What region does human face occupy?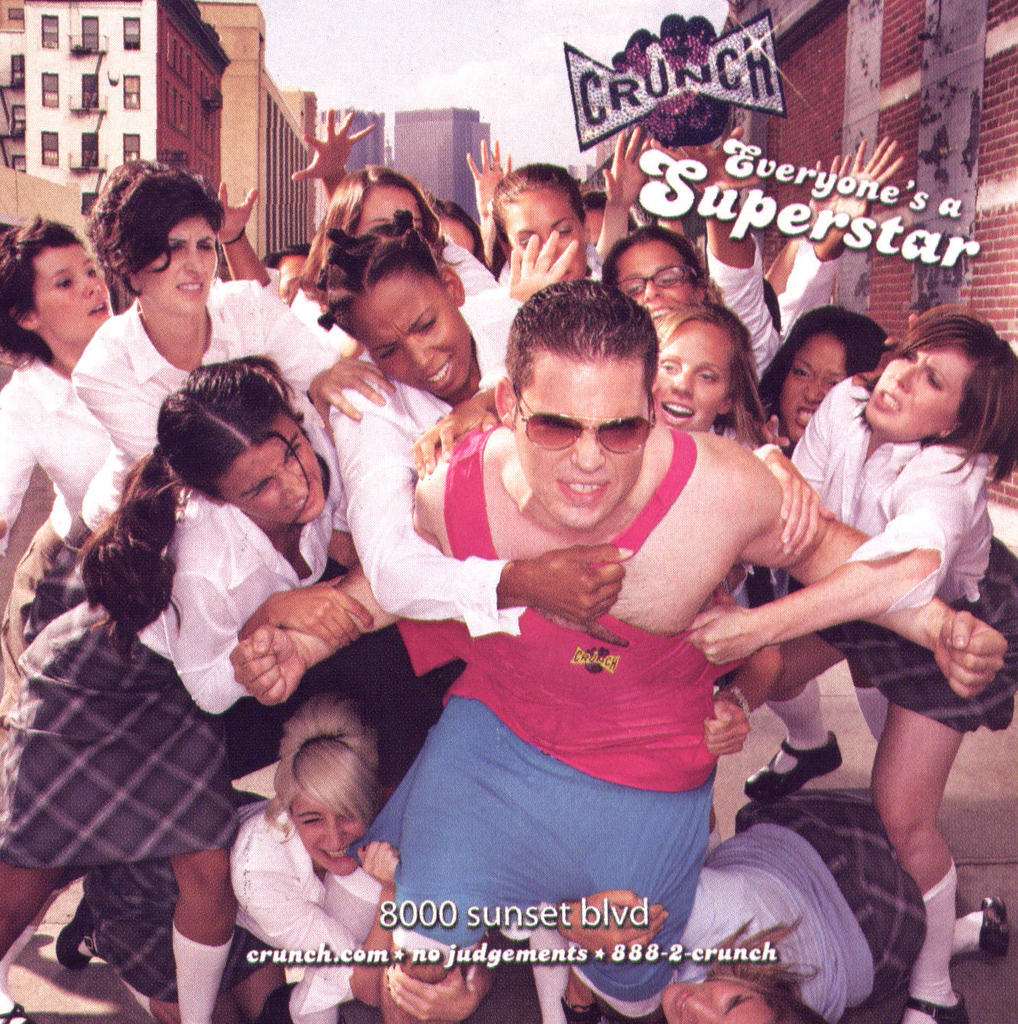
x1=652 y1=320 x2=737 y2=426.
